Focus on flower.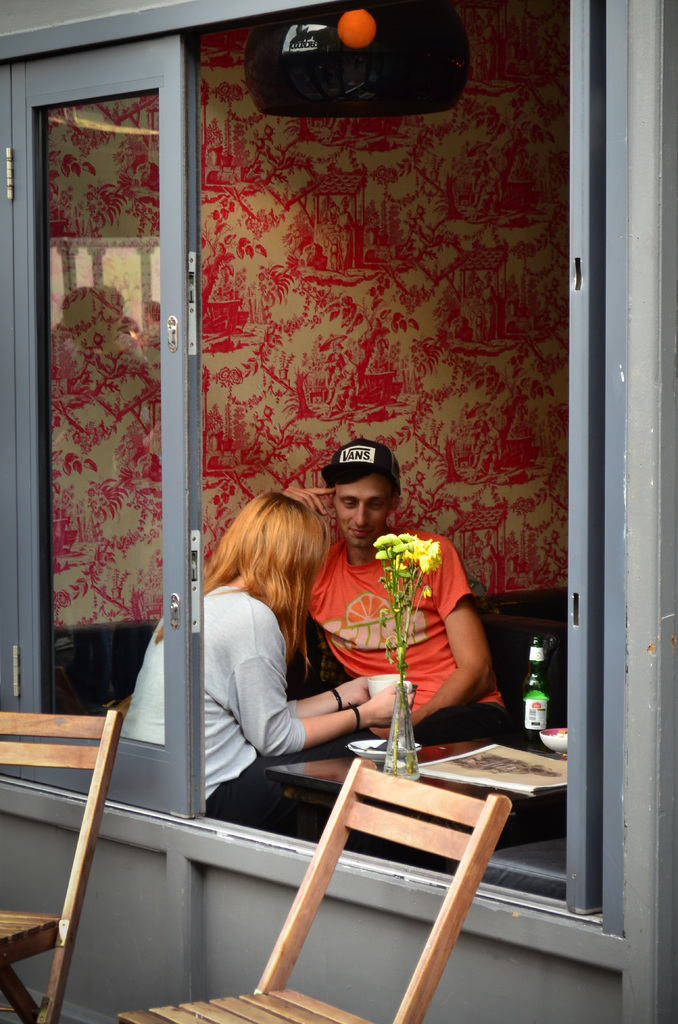
Focused at [x1=372, y1=531, x2=401, y2=548].
